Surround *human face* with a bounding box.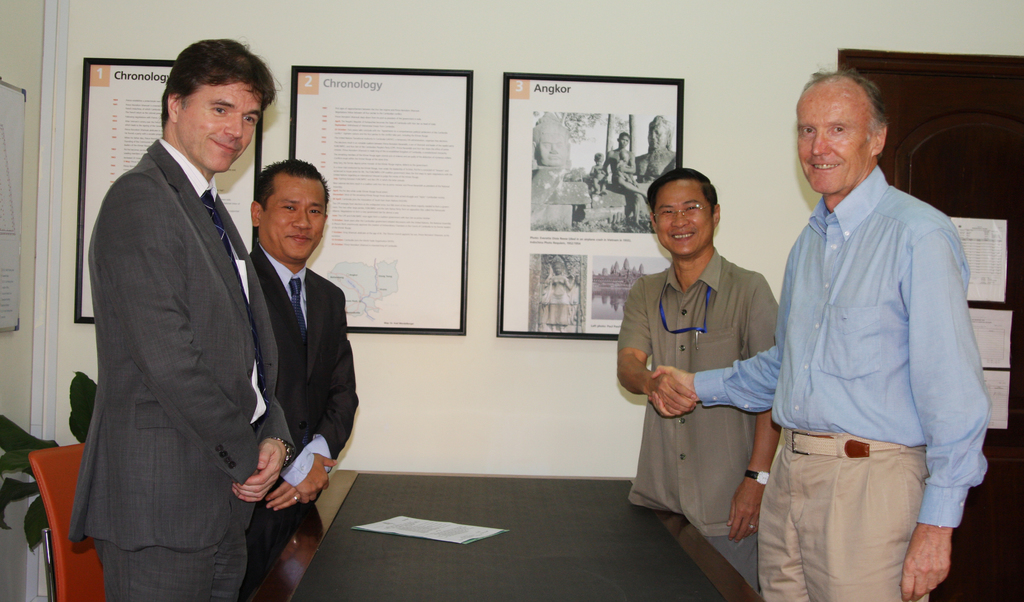
pyautogui.locateOnScreen(177, 83, 253, 172).
